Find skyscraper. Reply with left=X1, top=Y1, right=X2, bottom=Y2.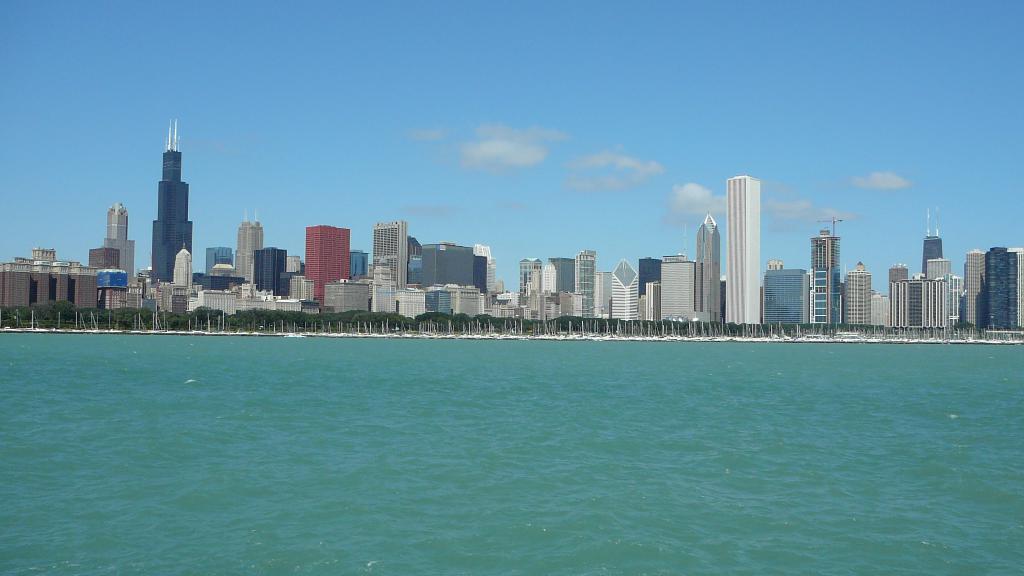
left=724, top=175, right=763, bottom=329.
